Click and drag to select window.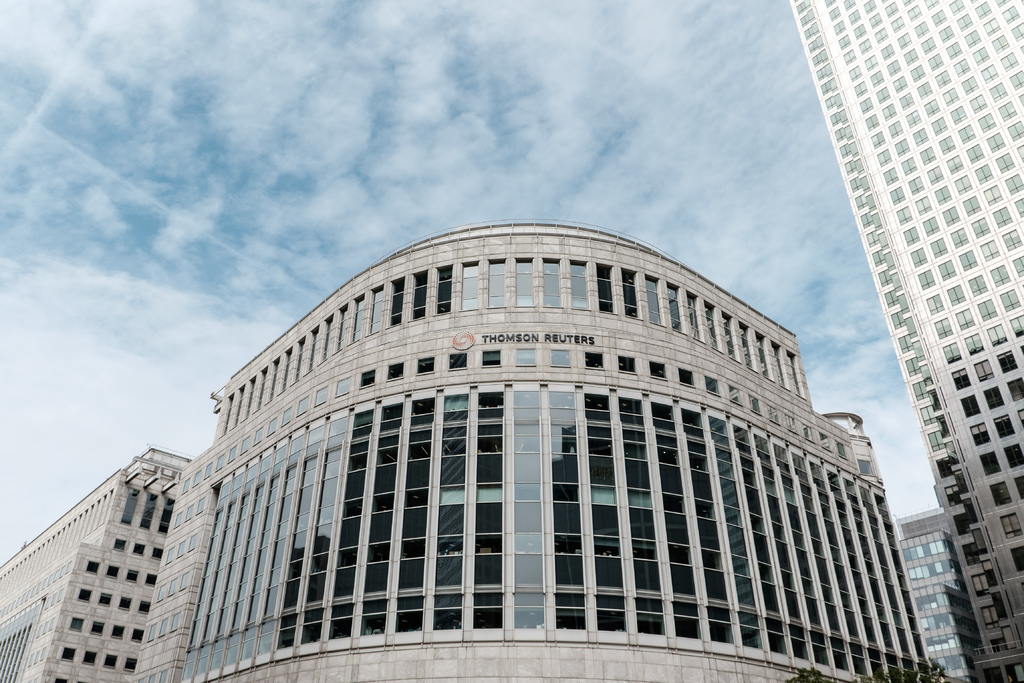
Selection: box=[333, 376, 353, 397].
